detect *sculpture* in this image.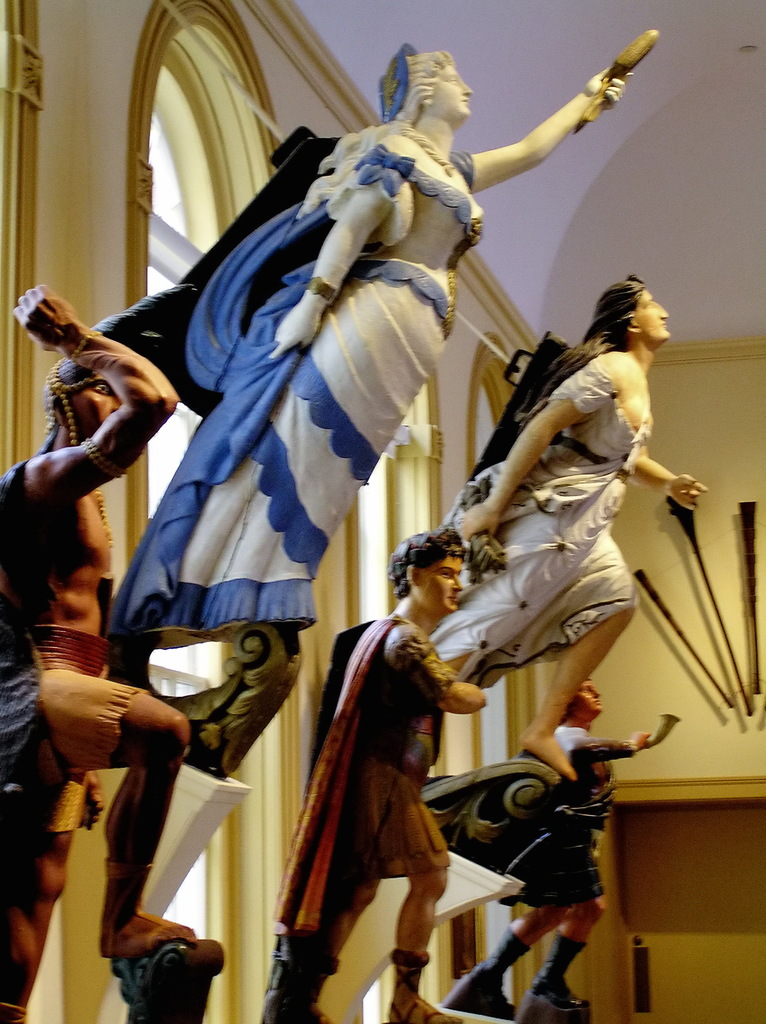
Detection: crop(76, 26, 648, 762).
